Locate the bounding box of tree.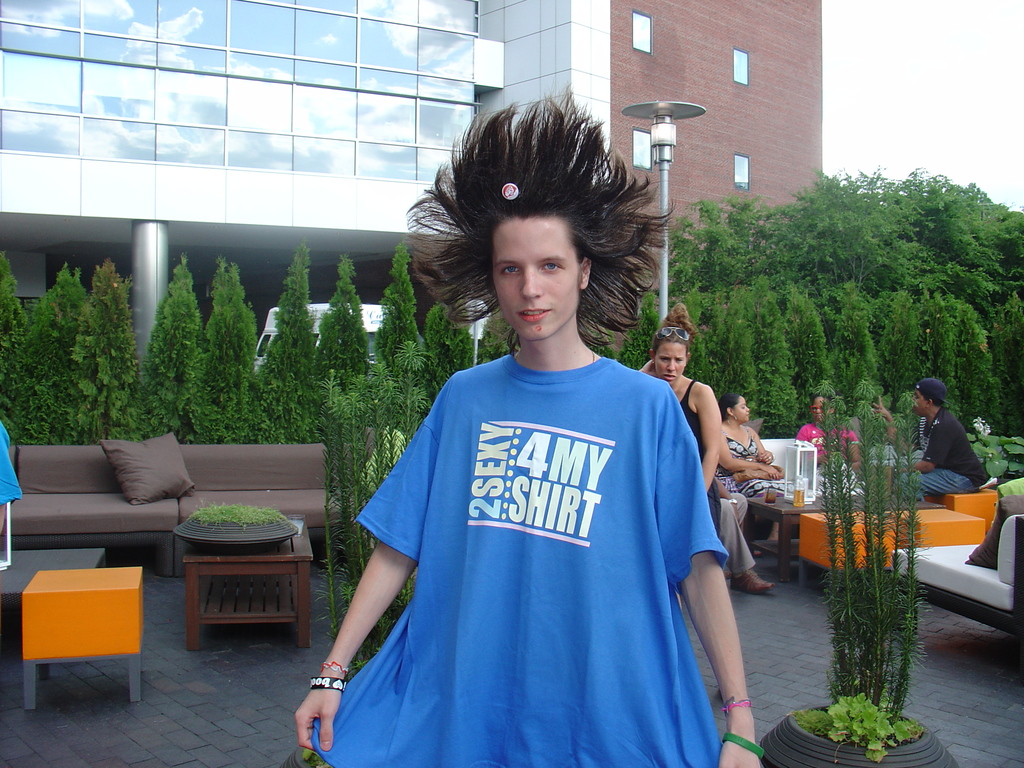
Bounding box: [477, 311, 520, 363].
